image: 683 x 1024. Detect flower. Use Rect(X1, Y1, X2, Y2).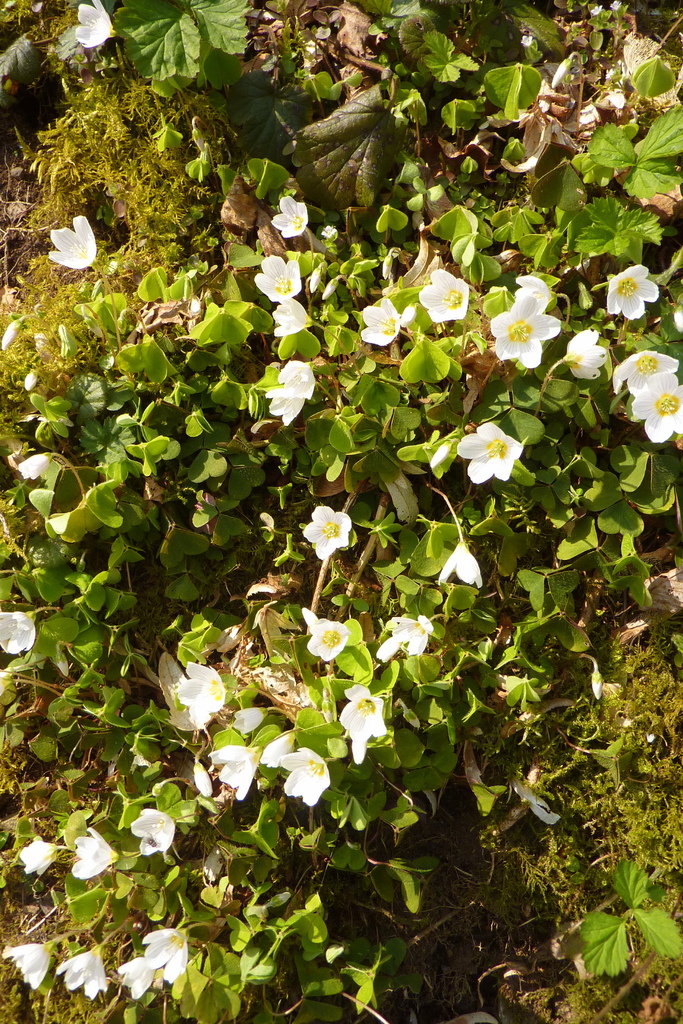
Rect(520, 35, 532, 47).
